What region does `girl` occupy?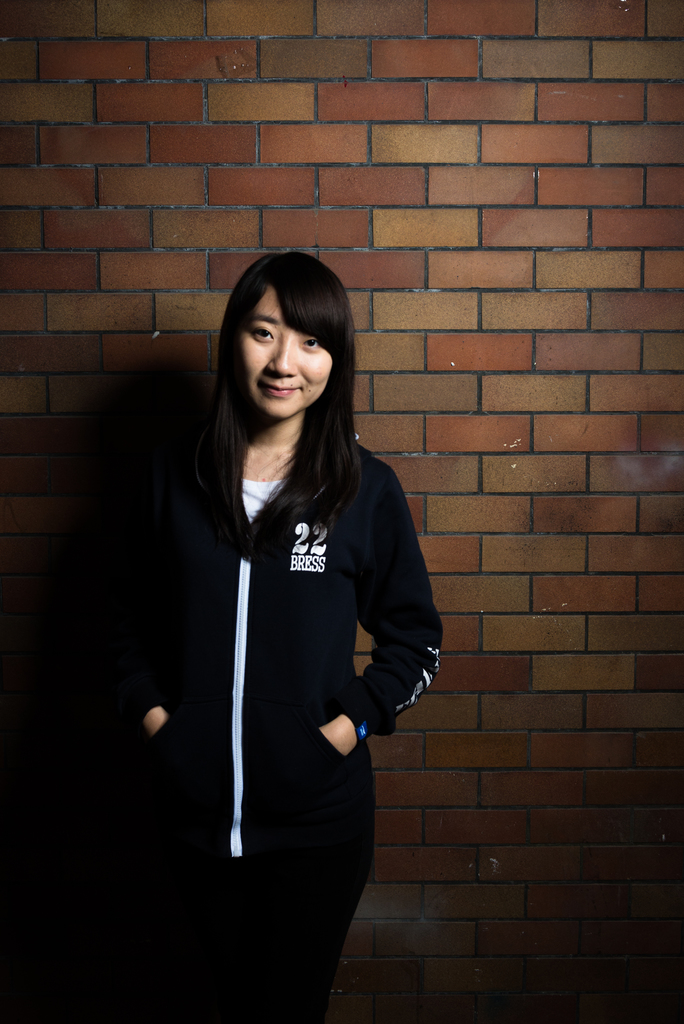
(x1=111, y1=253, x2=447, y2=1023).
